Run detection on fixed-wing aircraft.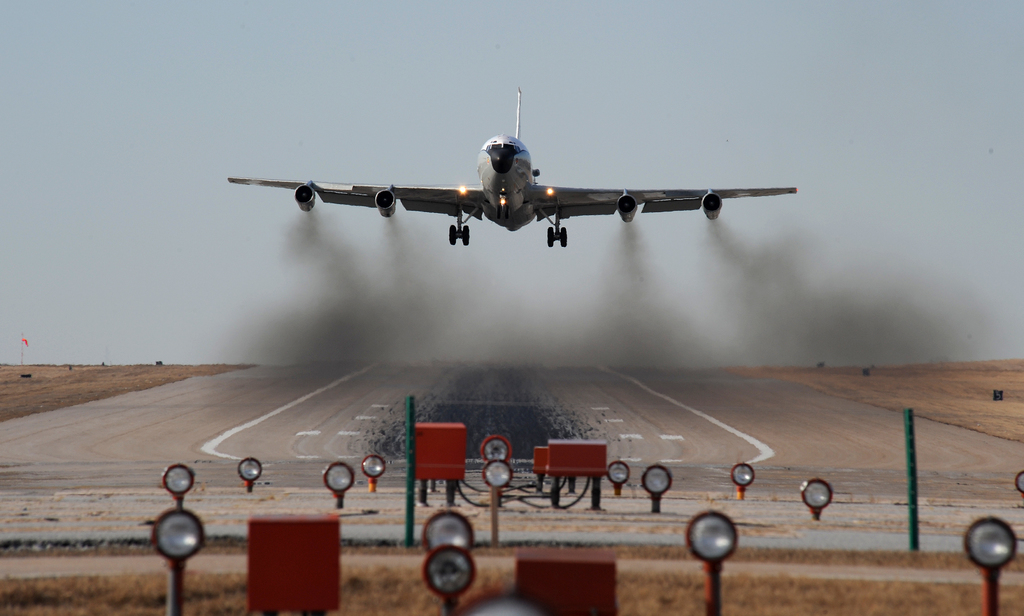
Result: [229, 88, 798, 248].
